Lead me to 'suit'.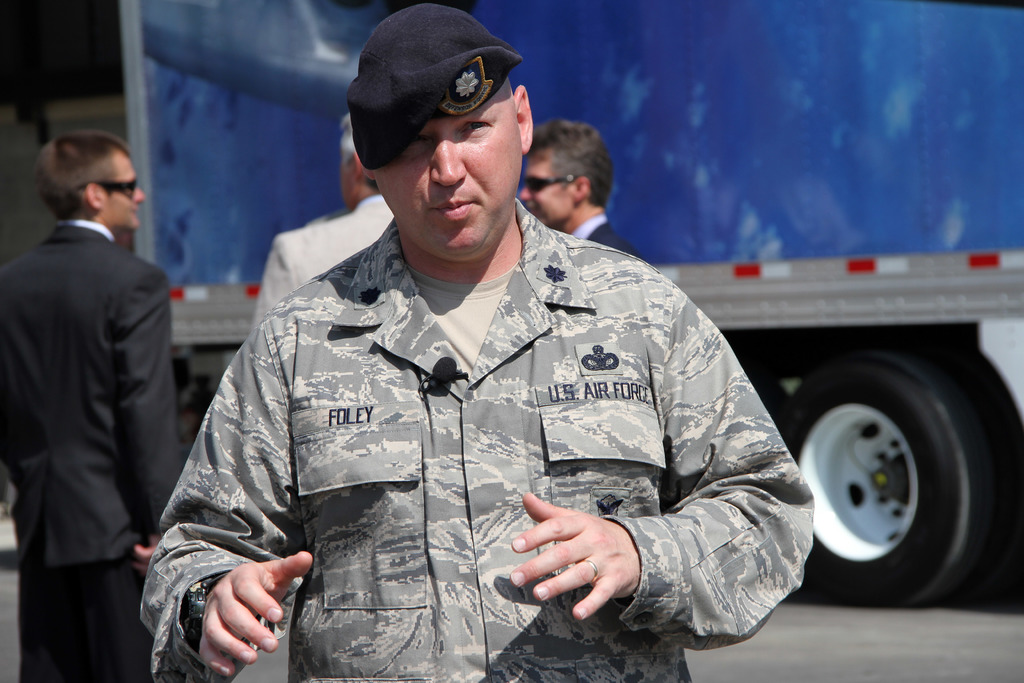
Lead to BBox(252, 199, 399, 329).
